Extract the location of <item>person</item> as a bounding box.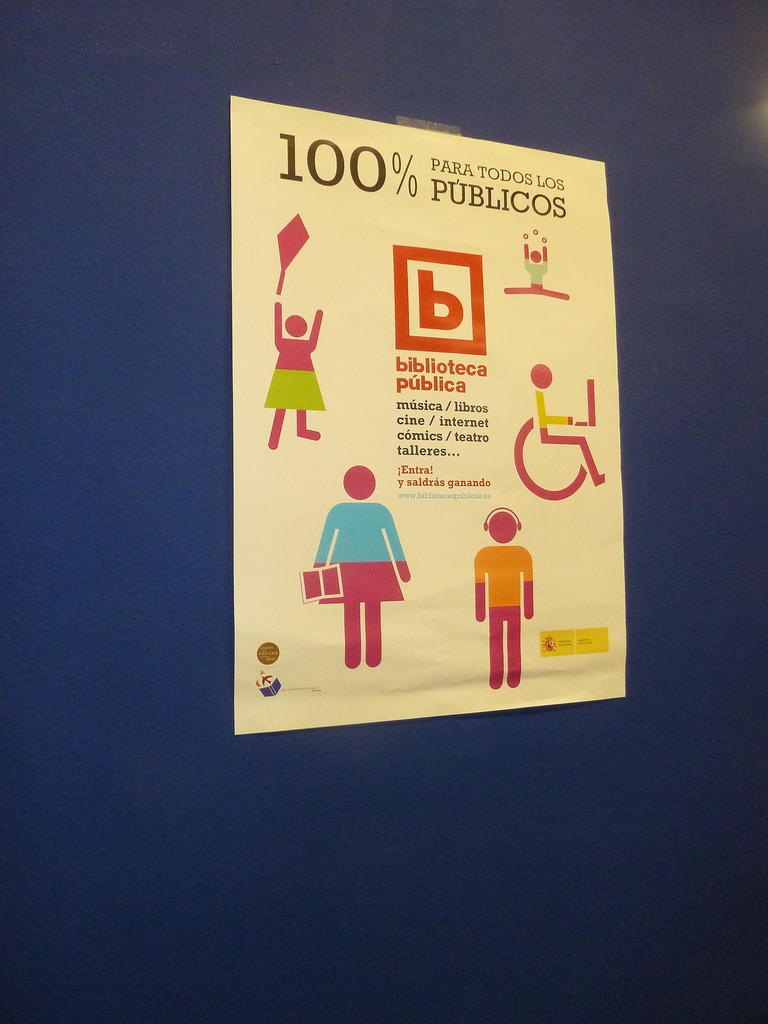
251,285,352,460.
